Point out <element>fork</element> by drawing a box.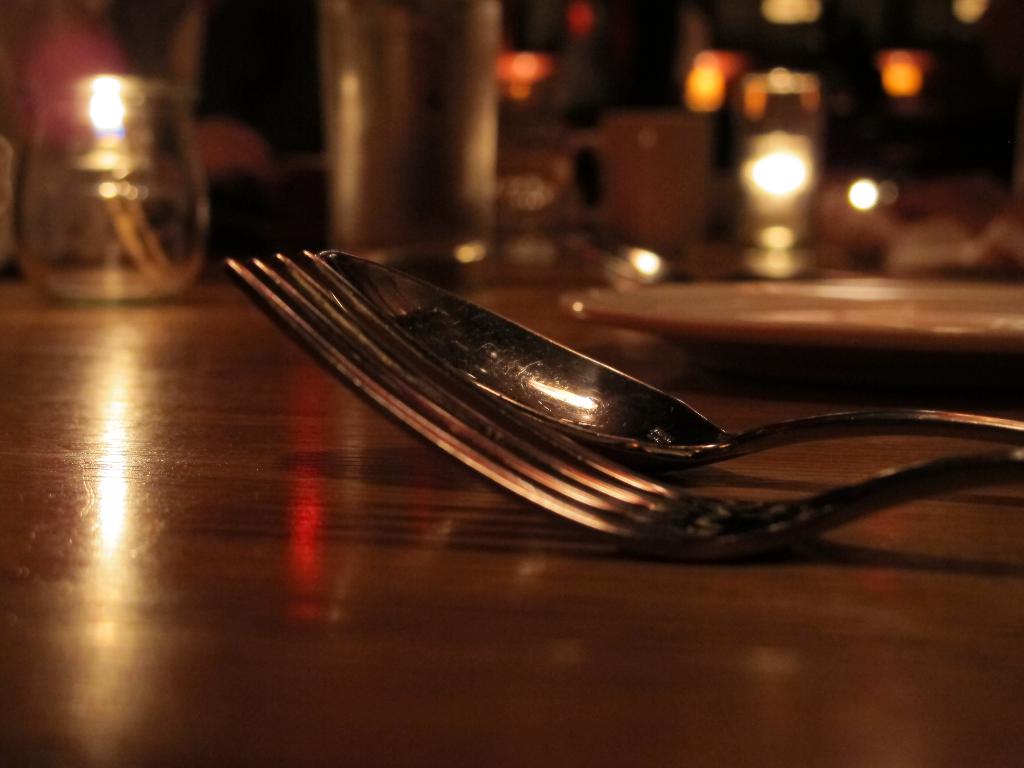
(217, 252, 1023, 555).
